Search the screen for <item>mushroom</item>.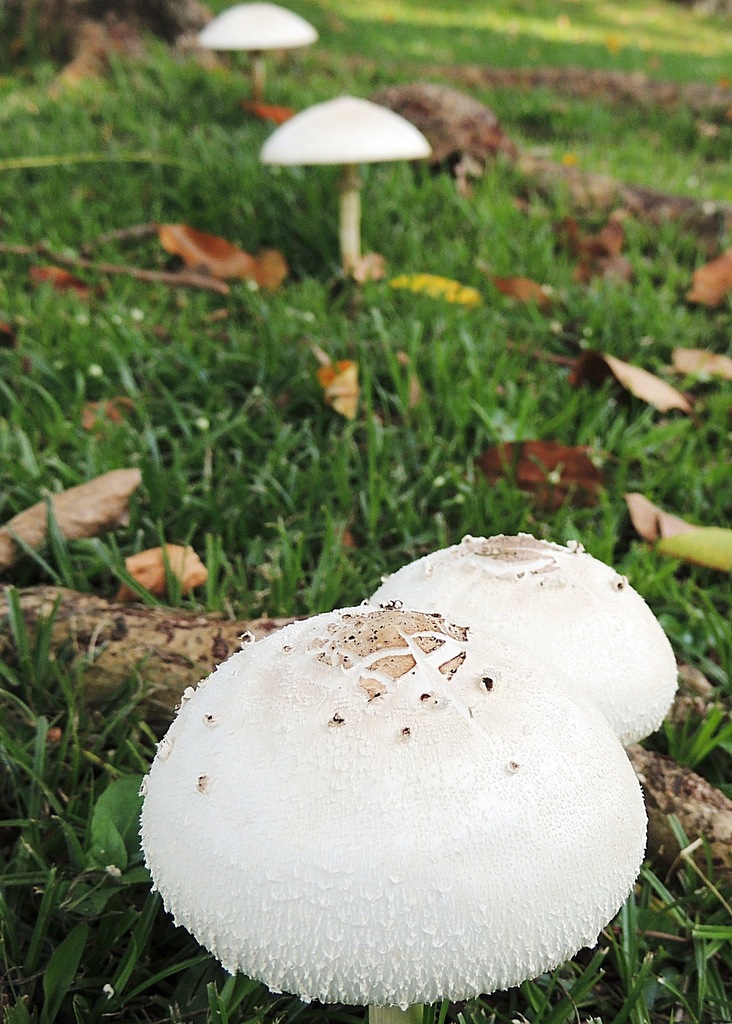
Found at bbox=[197, 1, 320, 99].
